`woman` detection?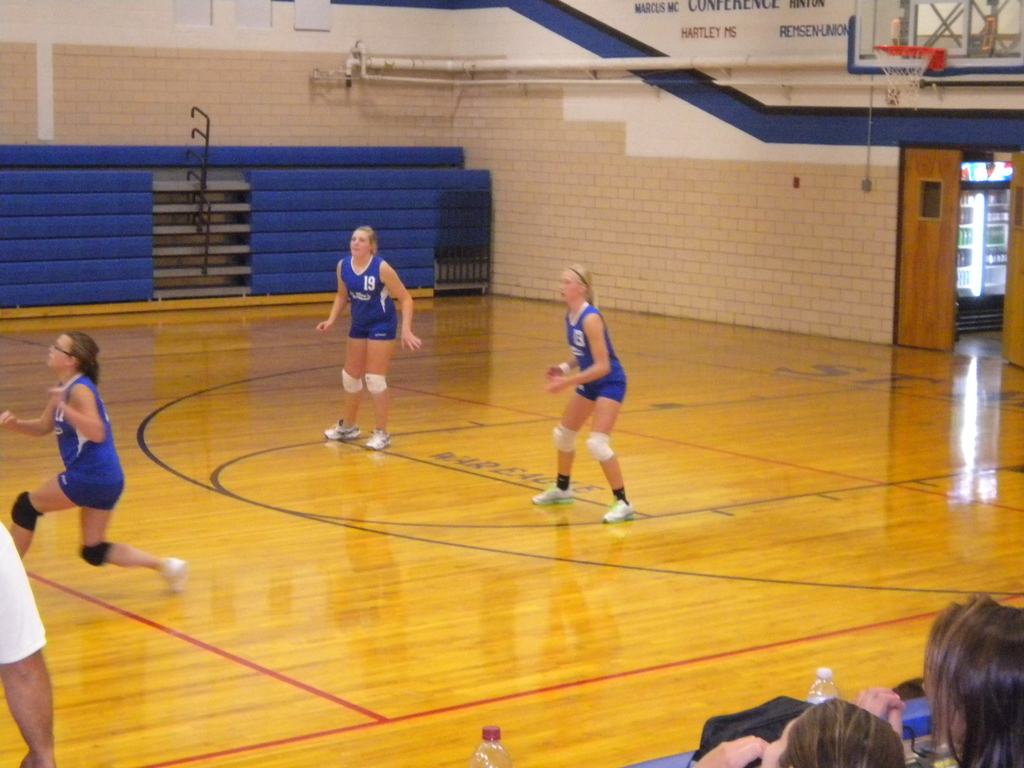
bbox=[0, 324, 188, 599]
